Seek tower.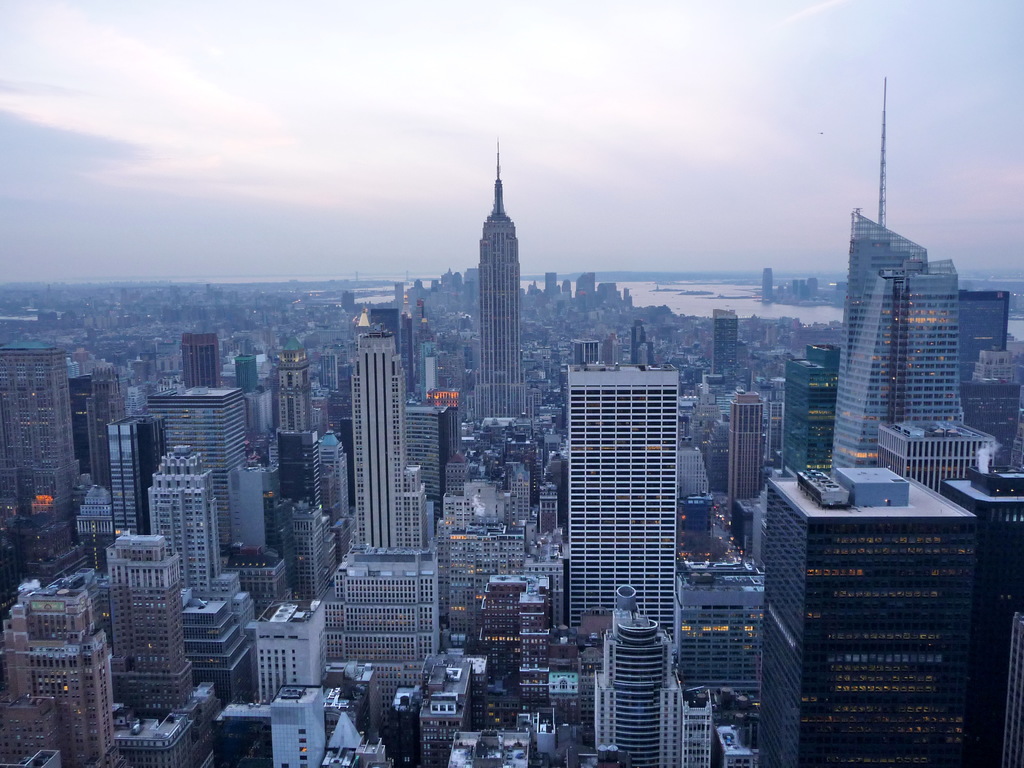
crop(319, 431, 348, 517).
